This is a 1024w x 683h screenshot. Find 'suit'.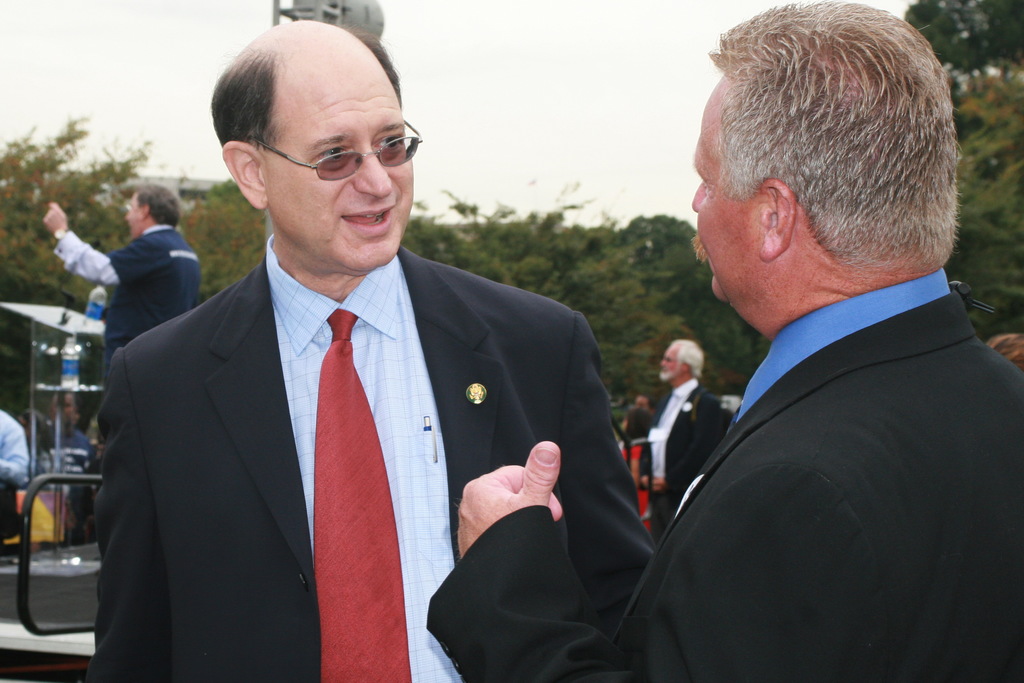
Bounding box: <box>95,175,619,667</box>.
